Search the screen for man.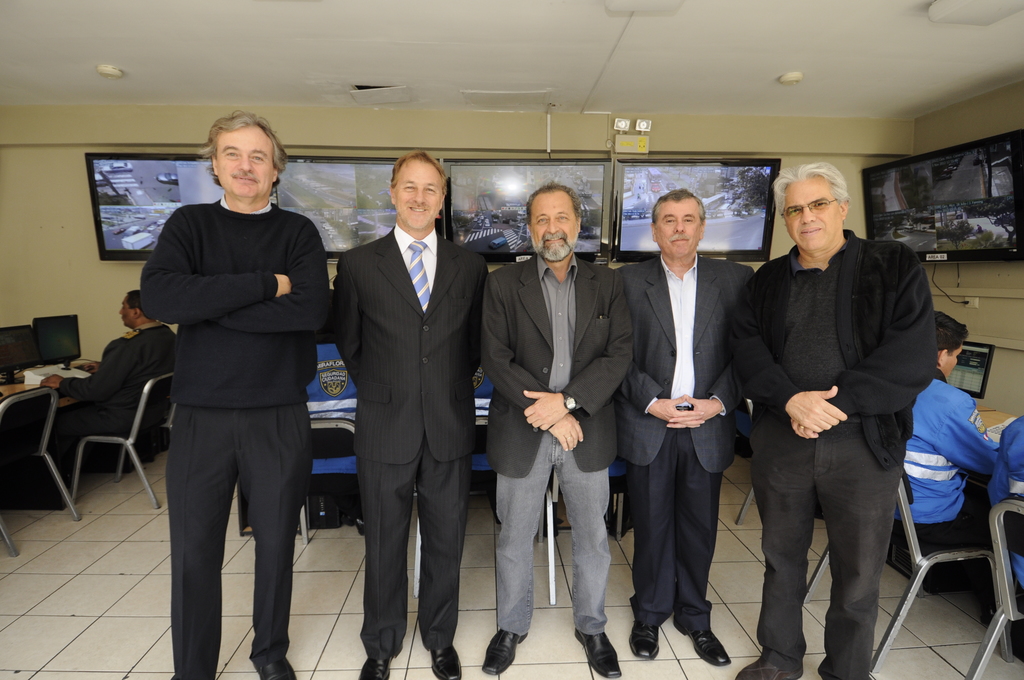
Found at [885, 307, 1012, 643].
